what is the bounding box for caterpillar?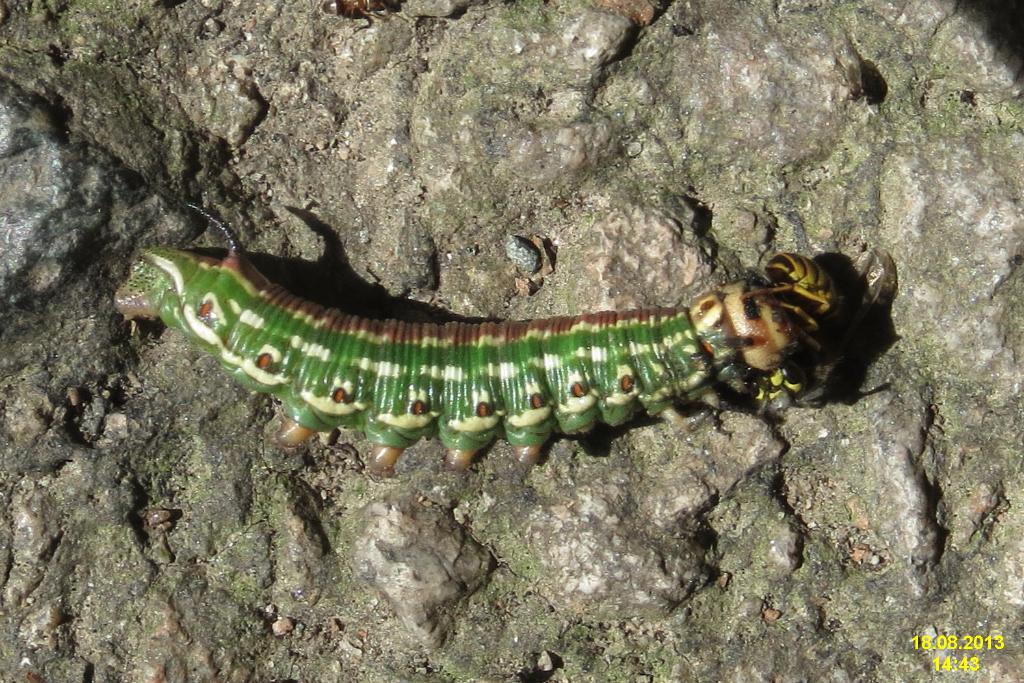
<region>114, 202, 811, 468</region>.
